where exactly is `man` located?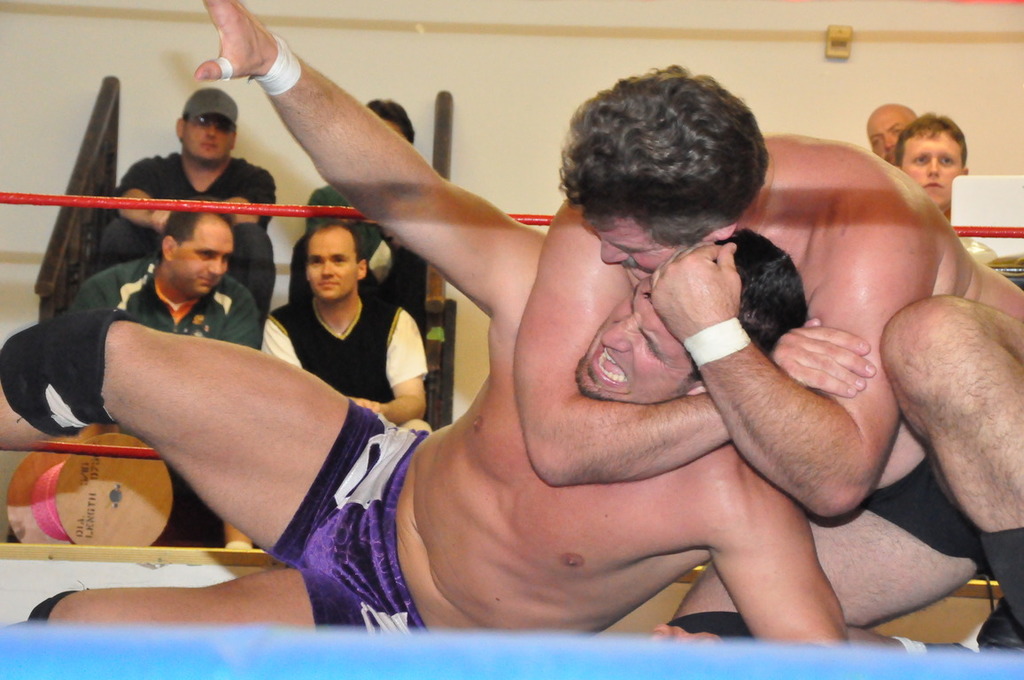
Its bounding box is bbox=(289, 95, 424, 305).
